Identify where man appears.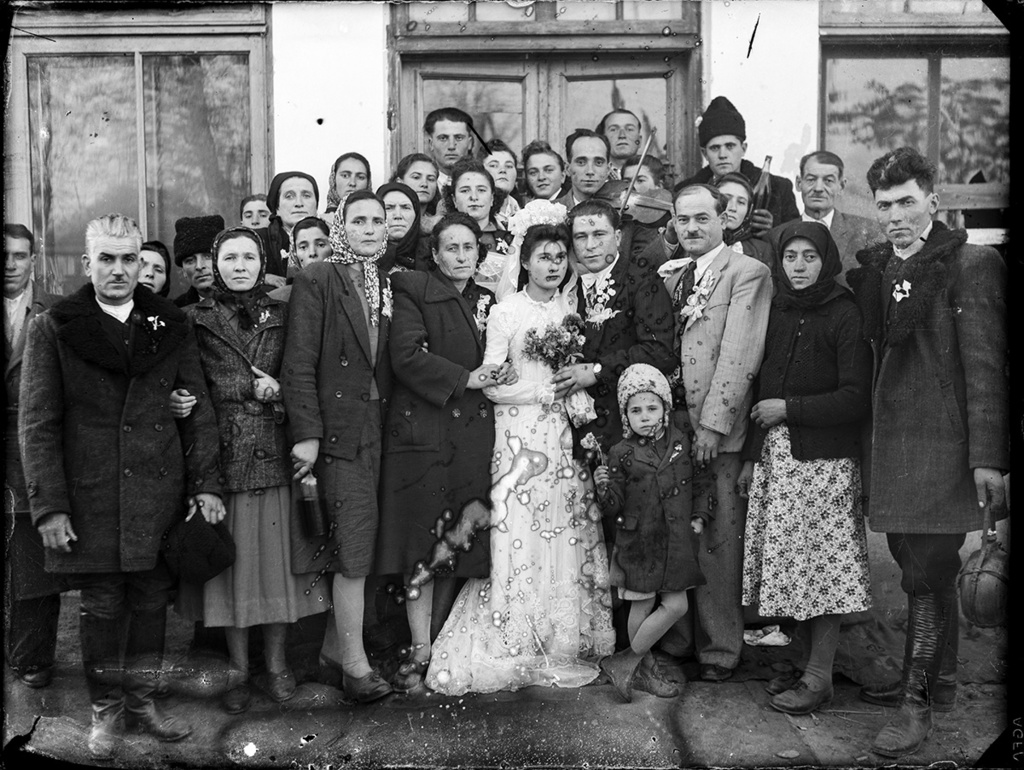
Appears at {"left": 567, "top": 200, "right": 679, "bottom": 469}.
